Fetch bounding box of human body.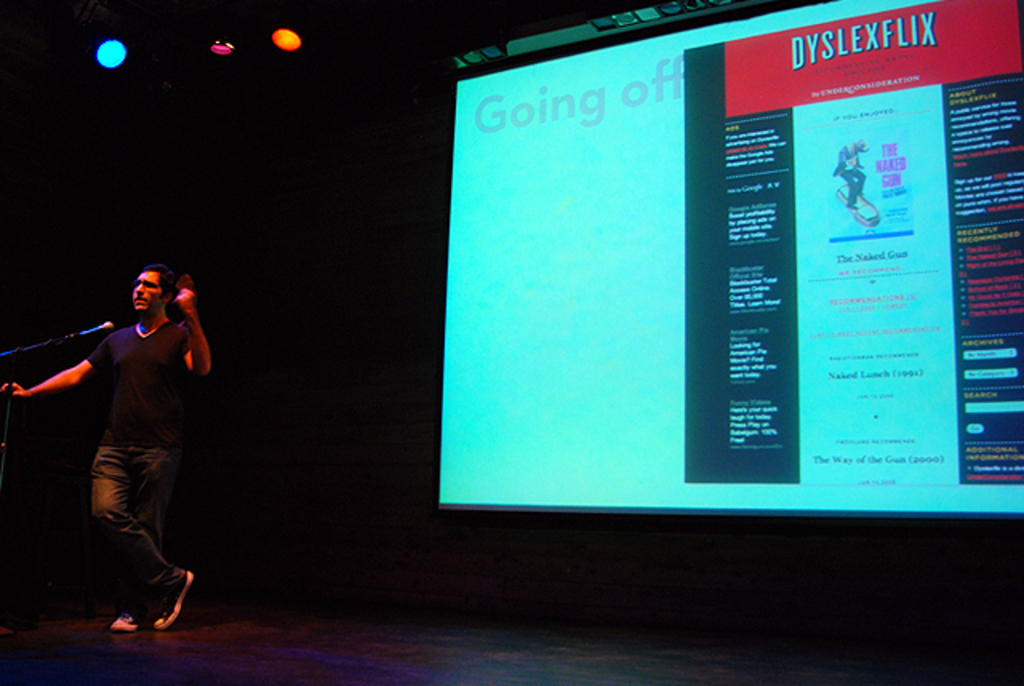
Bbox: 27 227 203 630.
